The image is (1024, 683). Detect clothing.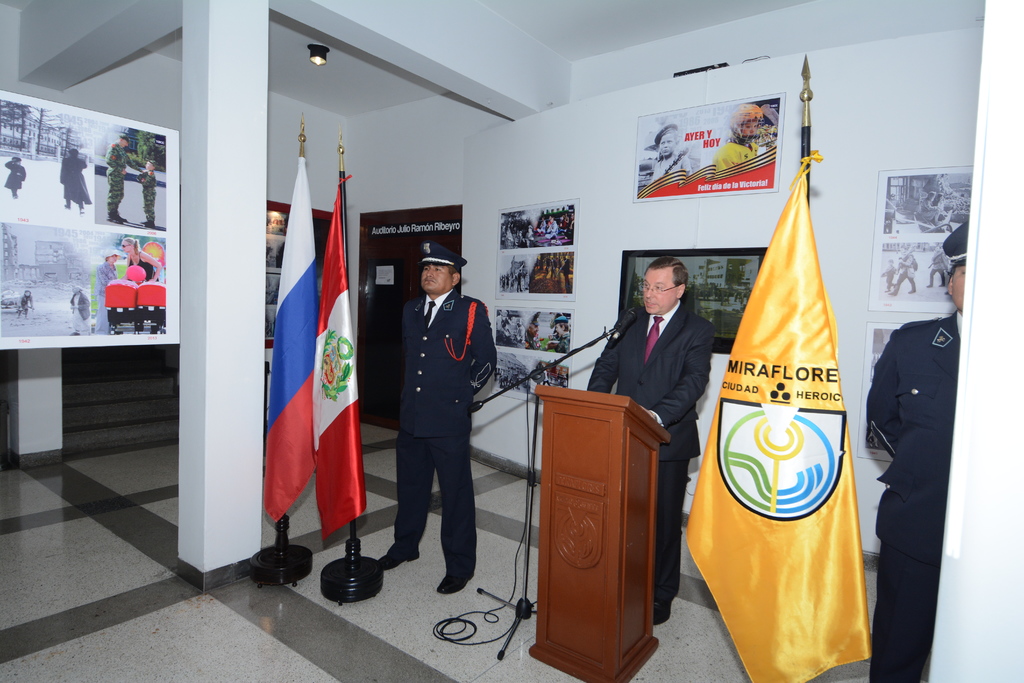
Detection: BBox(92, 263, 118, 340).
